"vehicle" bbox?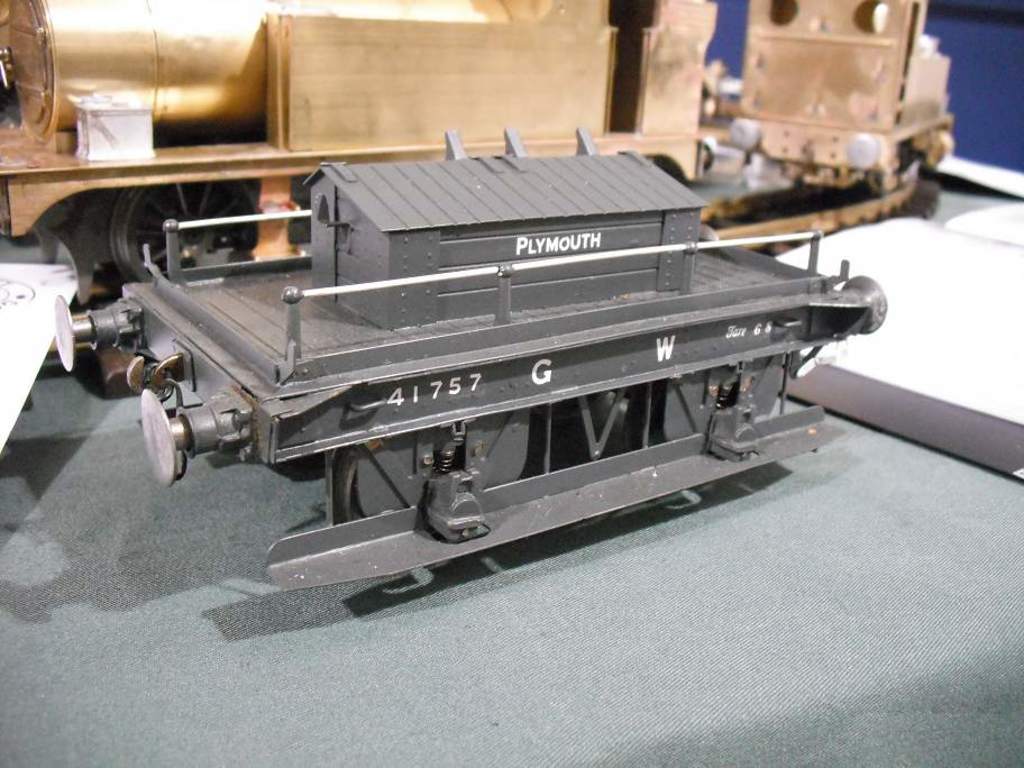
Rect(51, 119, 889, 591)
